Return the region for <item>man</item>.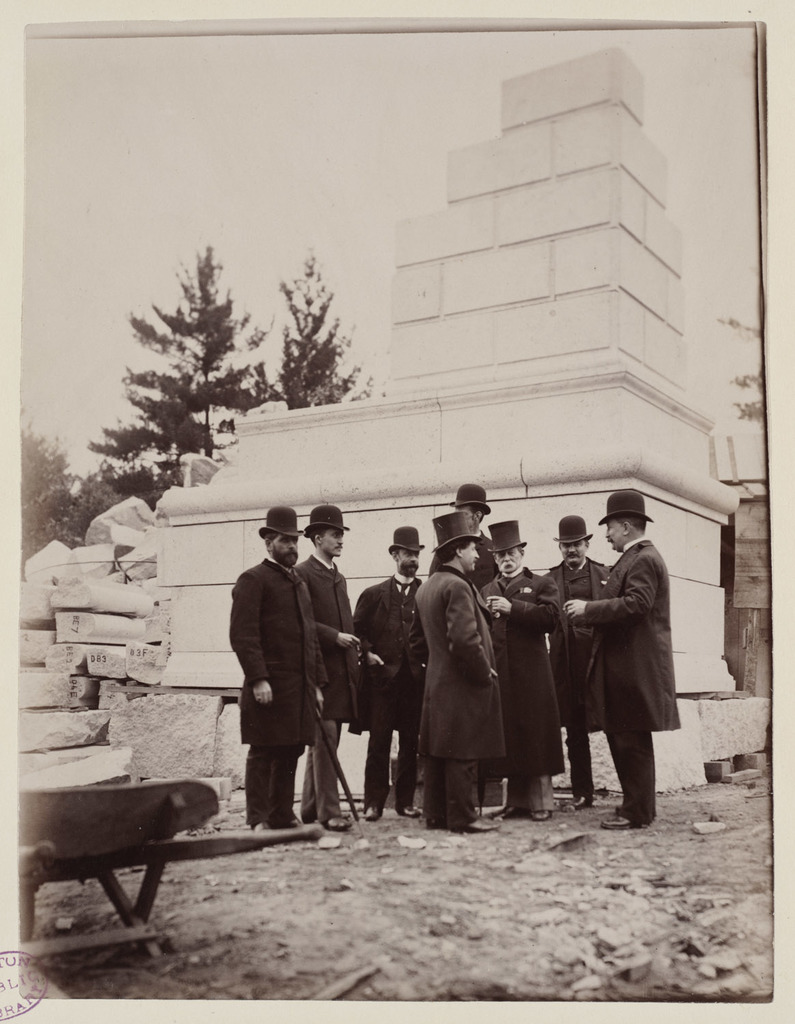
x1=570, y1=485, x2=678, y2=834.
